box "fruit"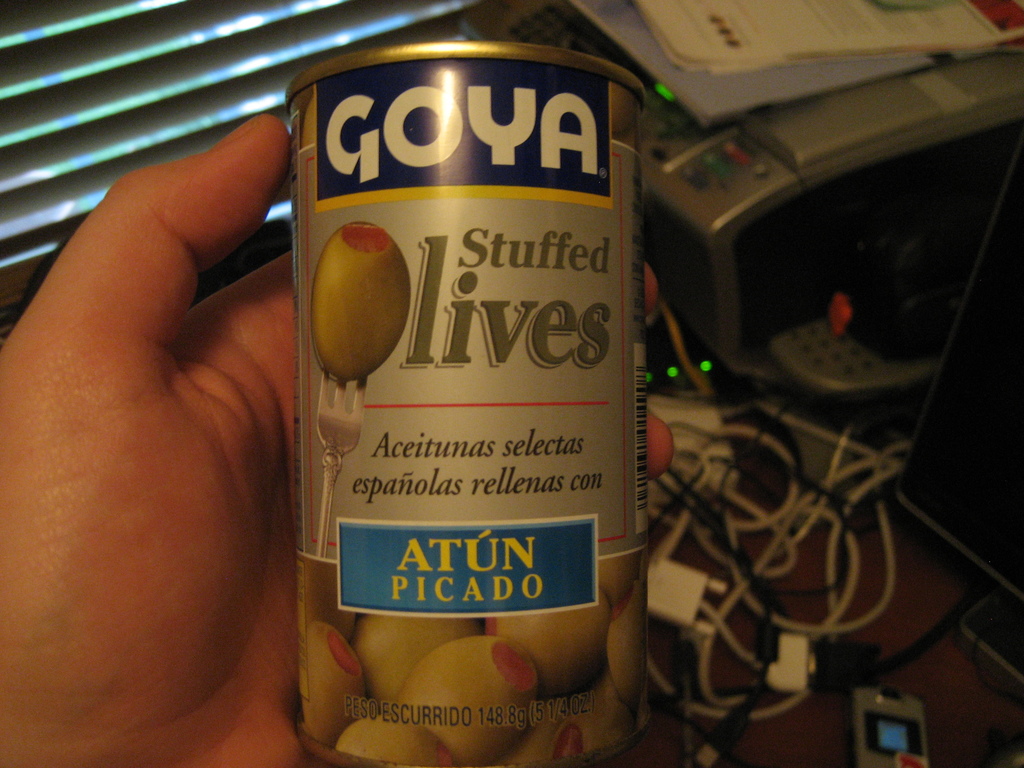
left=308, top=219, right=416, bottom=376
